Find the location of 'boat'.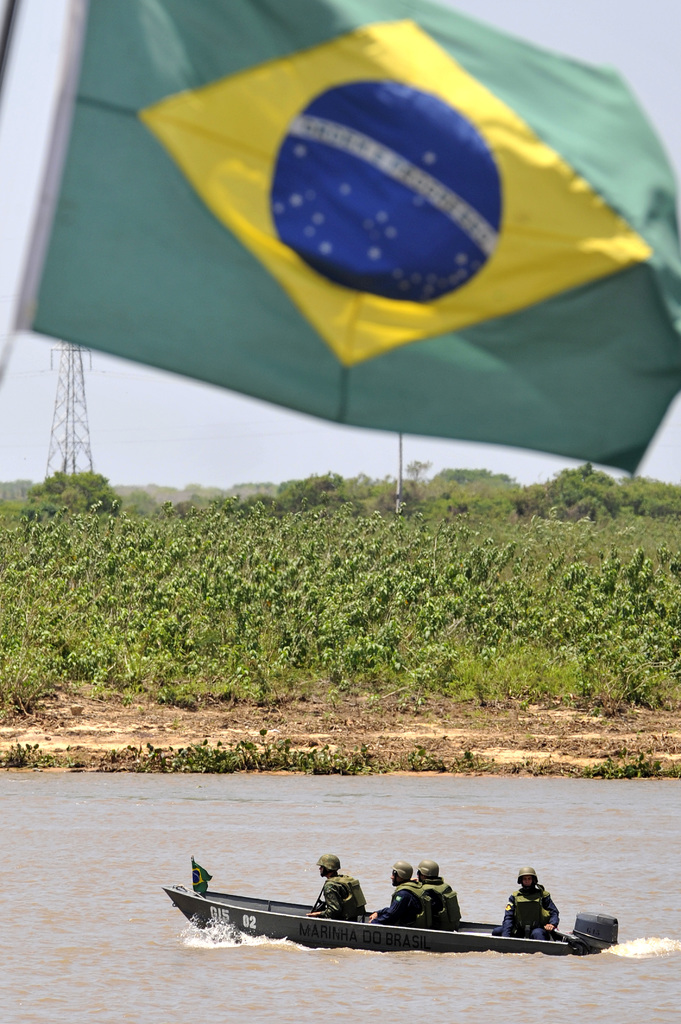
Location: pyautogui.locateOnScreen(155, 862, 619, 966).
